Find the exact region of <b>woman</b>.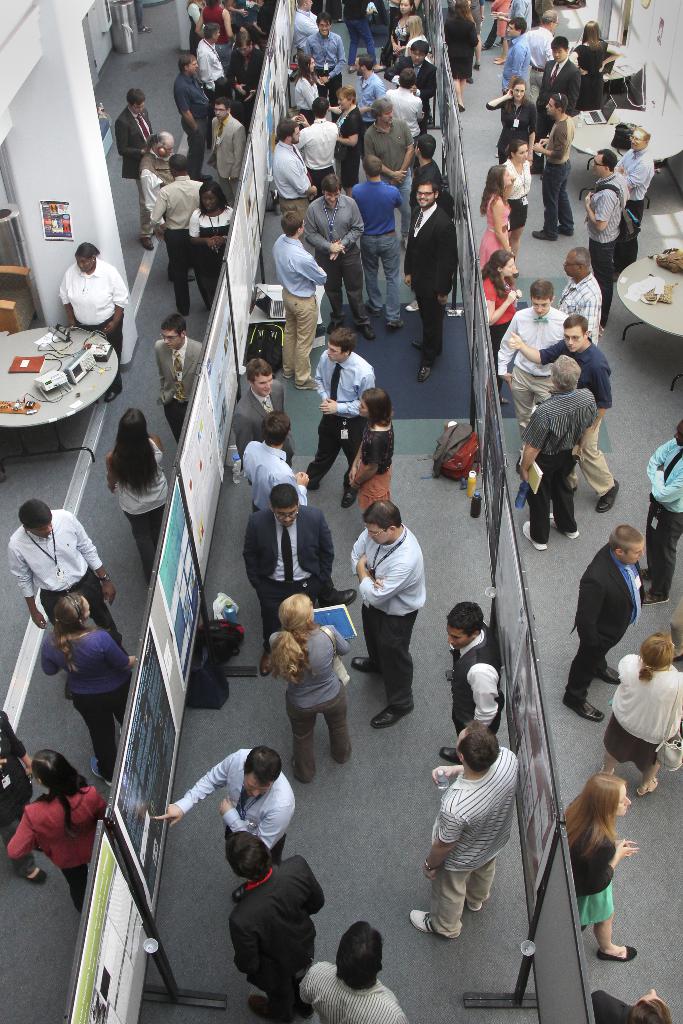
Exact region: 183, 0, 204, 61.
